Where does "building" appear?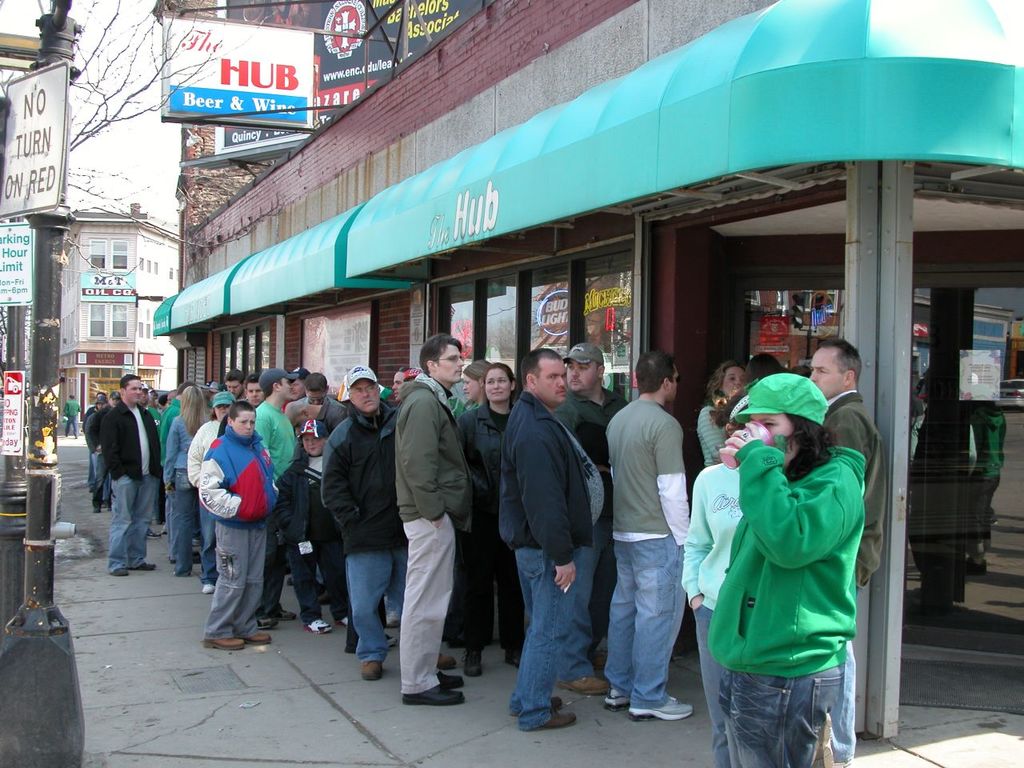
Appears at l=62, t=206, r=189, b=432.
